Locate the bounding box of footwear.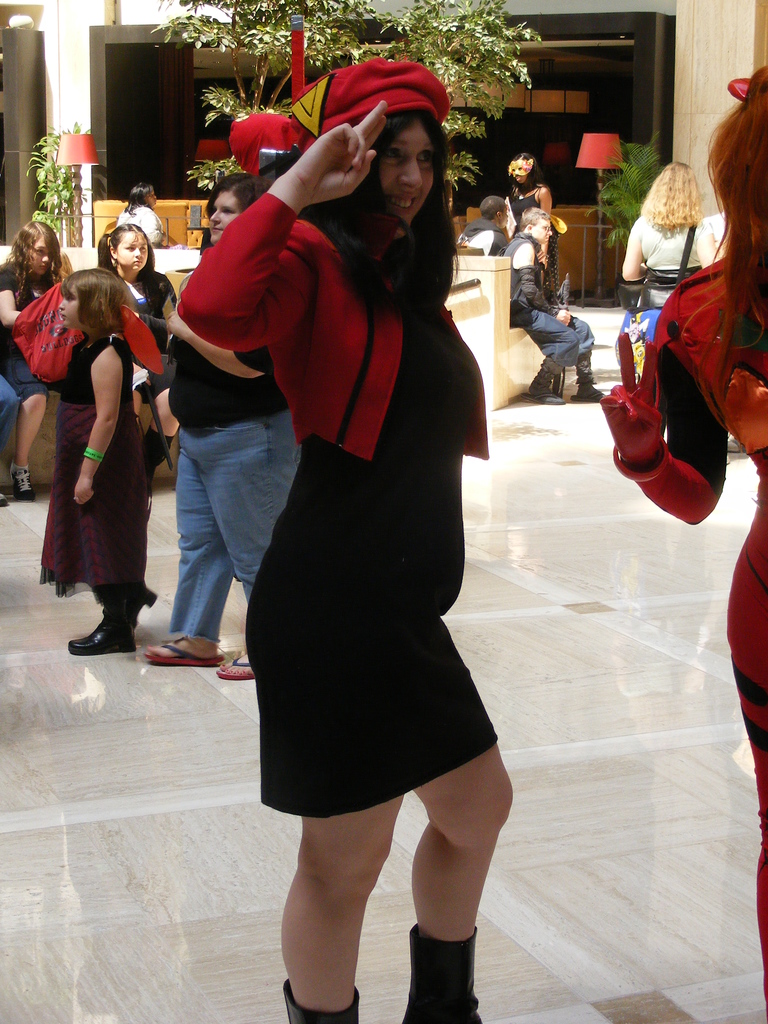
Bounding box: (left=105, top=584, right=157, bottom=627).
